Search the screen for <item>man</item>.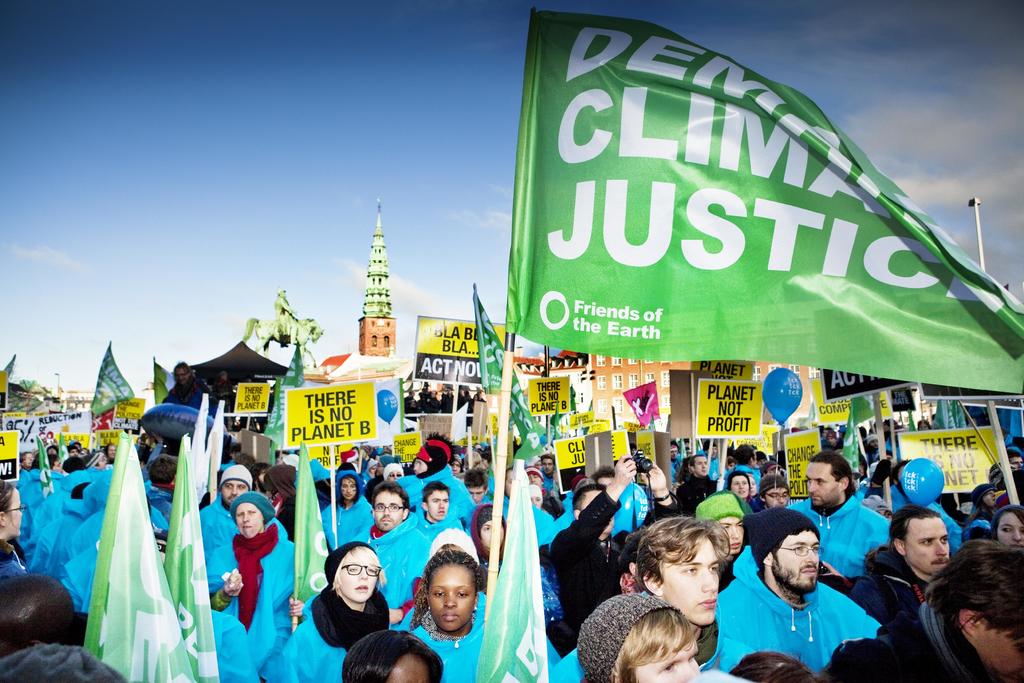
Found at left=729, top=519, right=900, bottom=682.
